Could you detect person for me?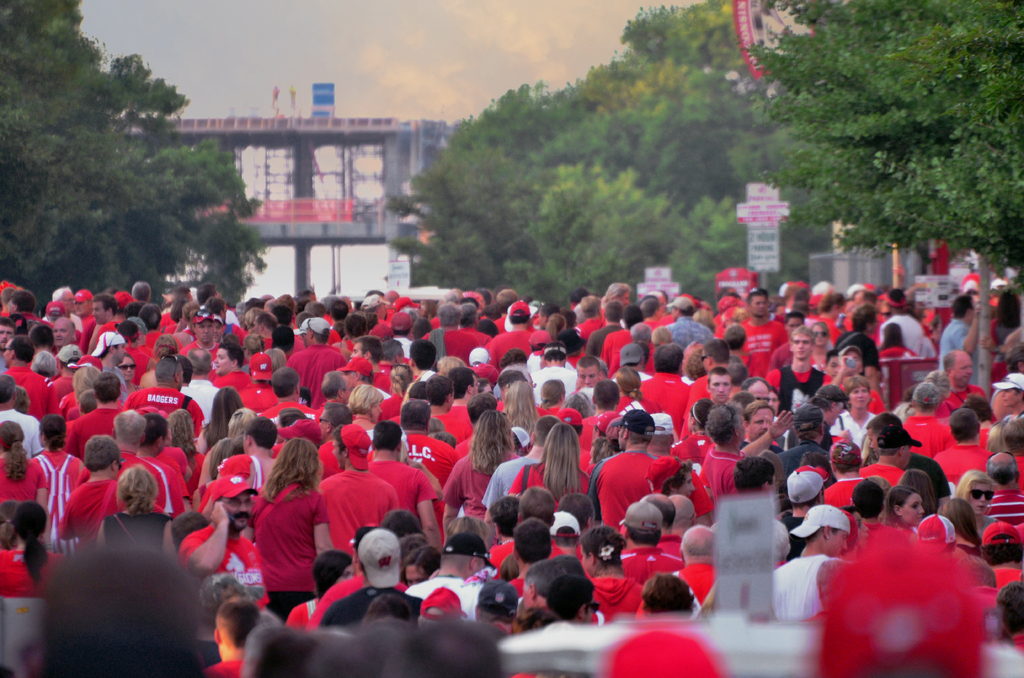
Detection result: (887,486,930,533).
